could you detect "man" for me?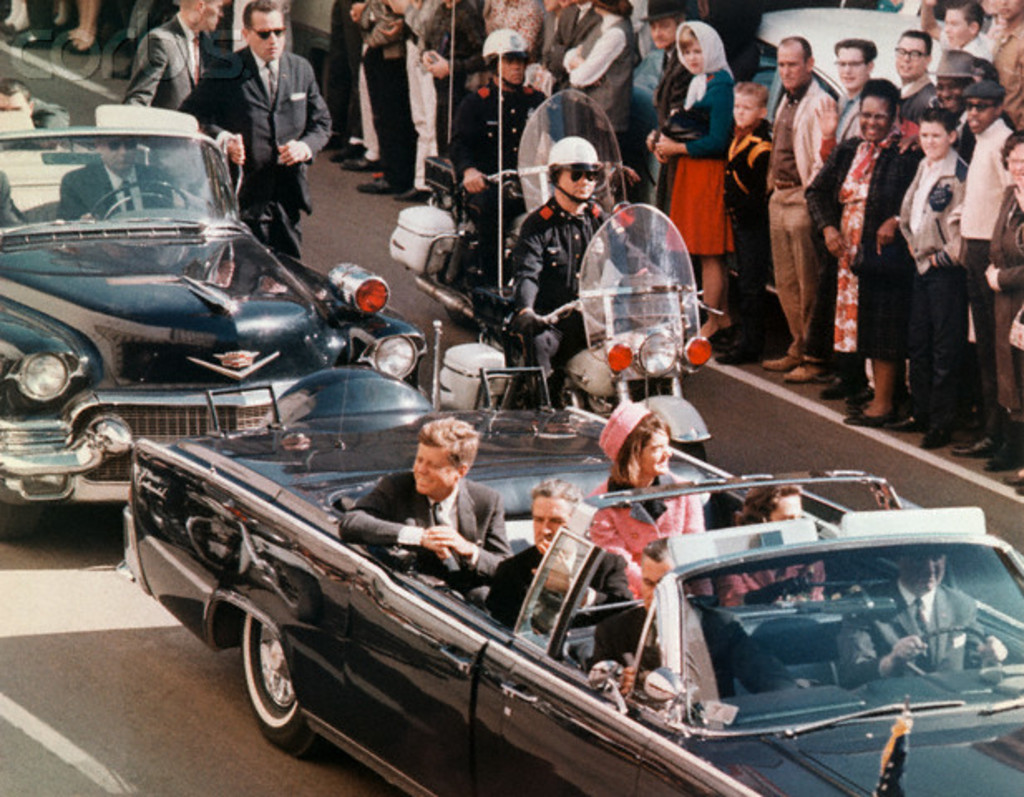
Detection result: l=0, t=73, r=33, b=118.
